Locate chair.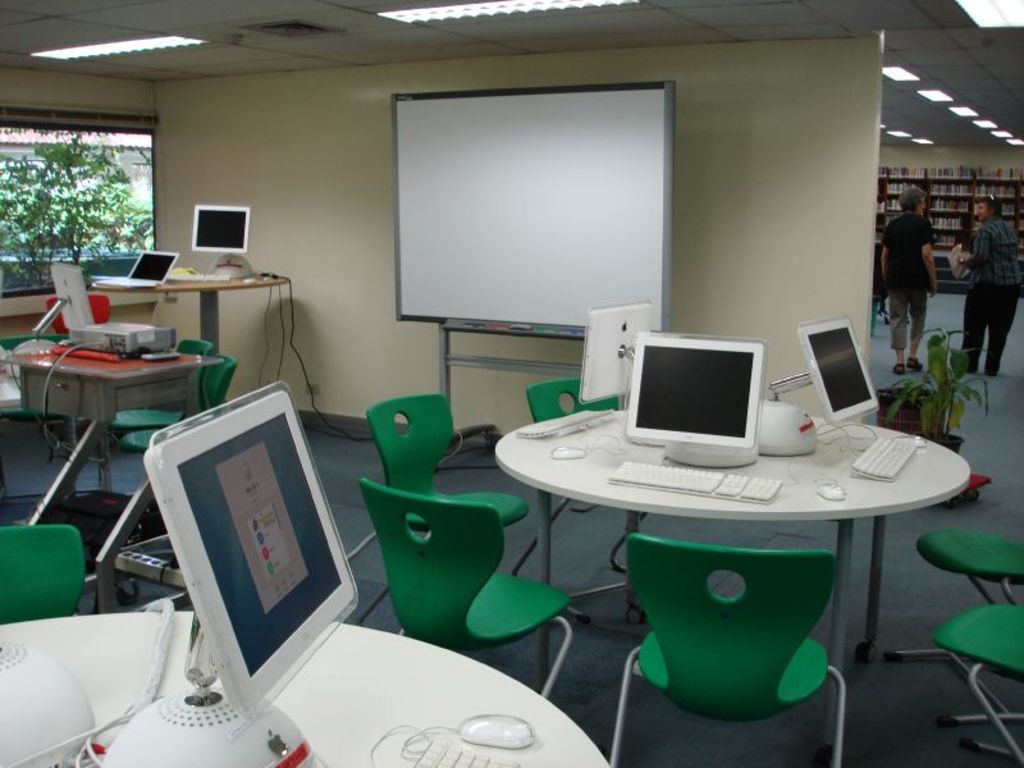
Bounding box: [x1=933, y1=603, x2=1023, y2=767].
